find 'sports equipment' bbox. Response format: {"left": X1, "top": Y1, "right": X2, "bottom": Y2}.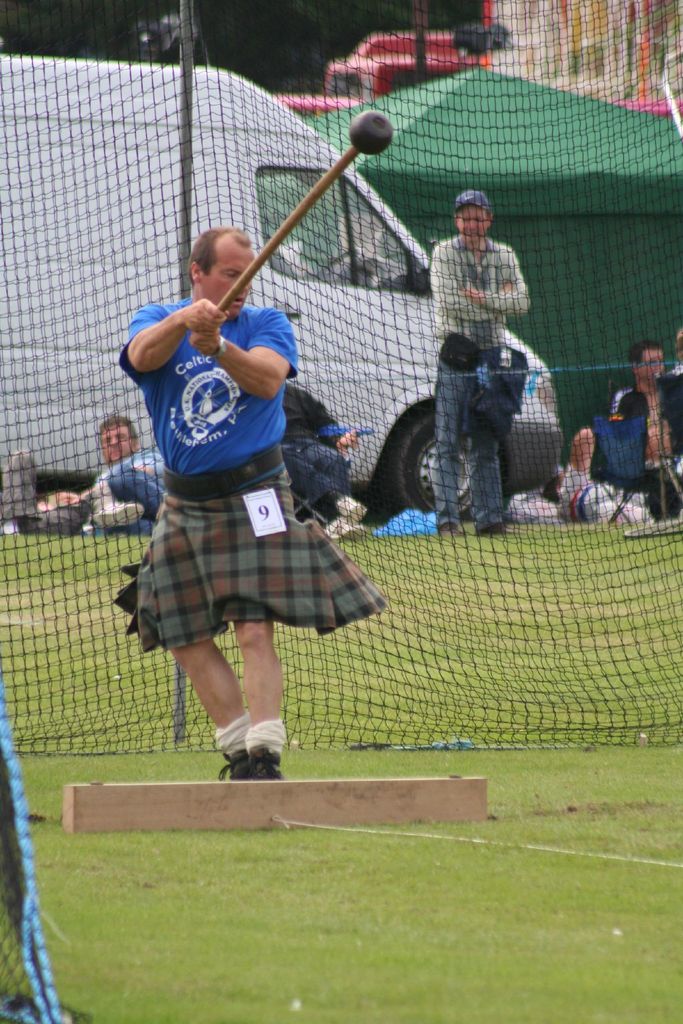
{"left": 235, "top": 744, "right": 285, "bottom": 783}.
